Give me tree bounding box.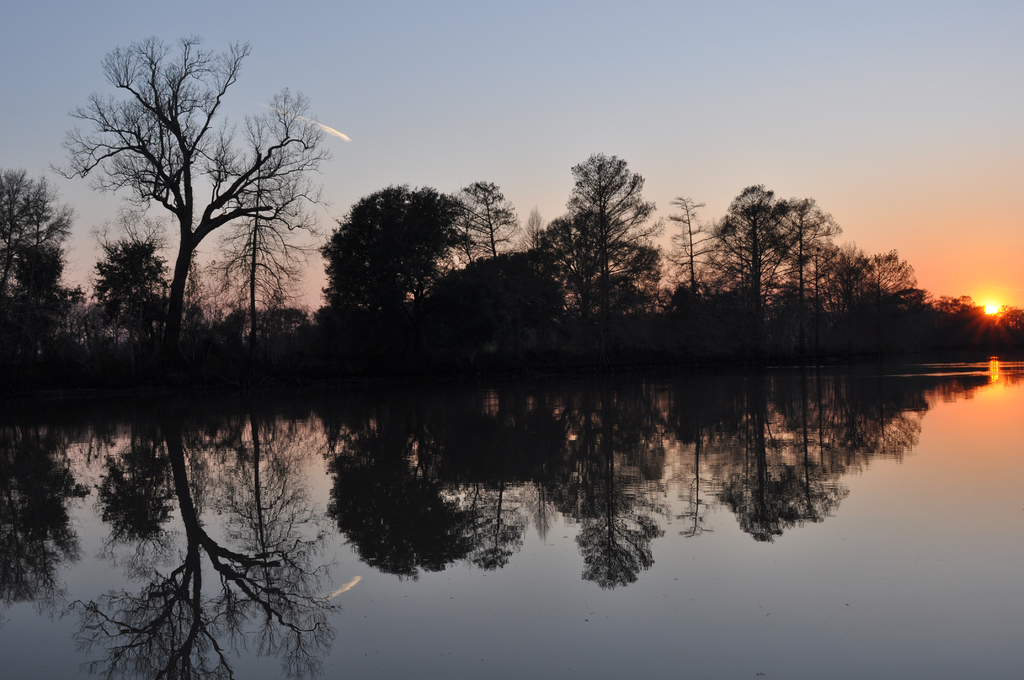
rect(456, 176, 517, 261).
